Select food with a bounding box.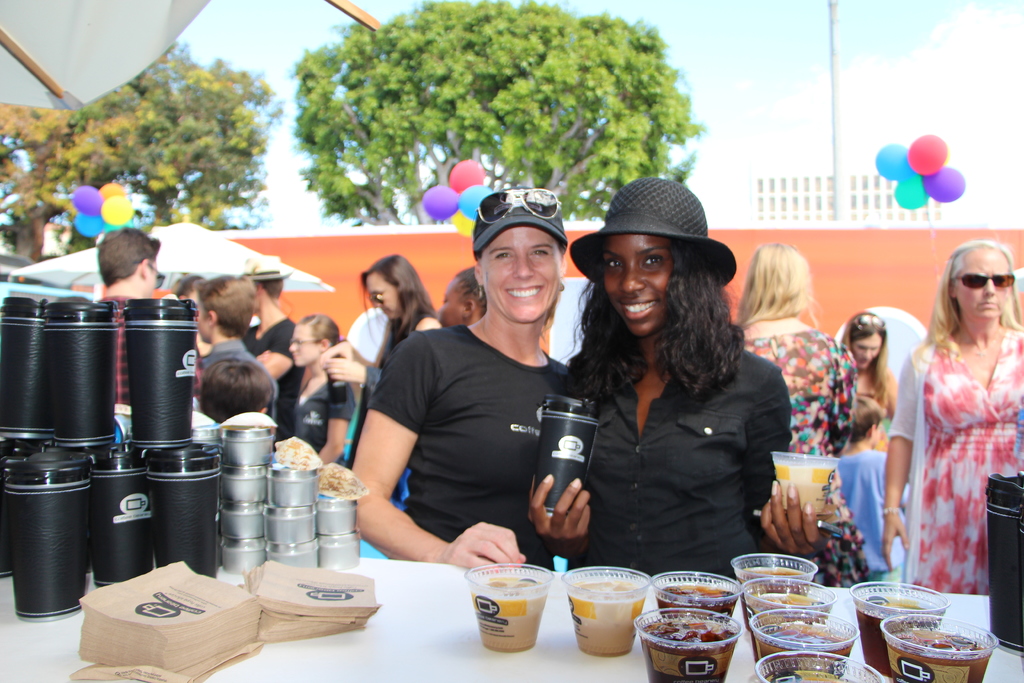
[756,625,852,682].
